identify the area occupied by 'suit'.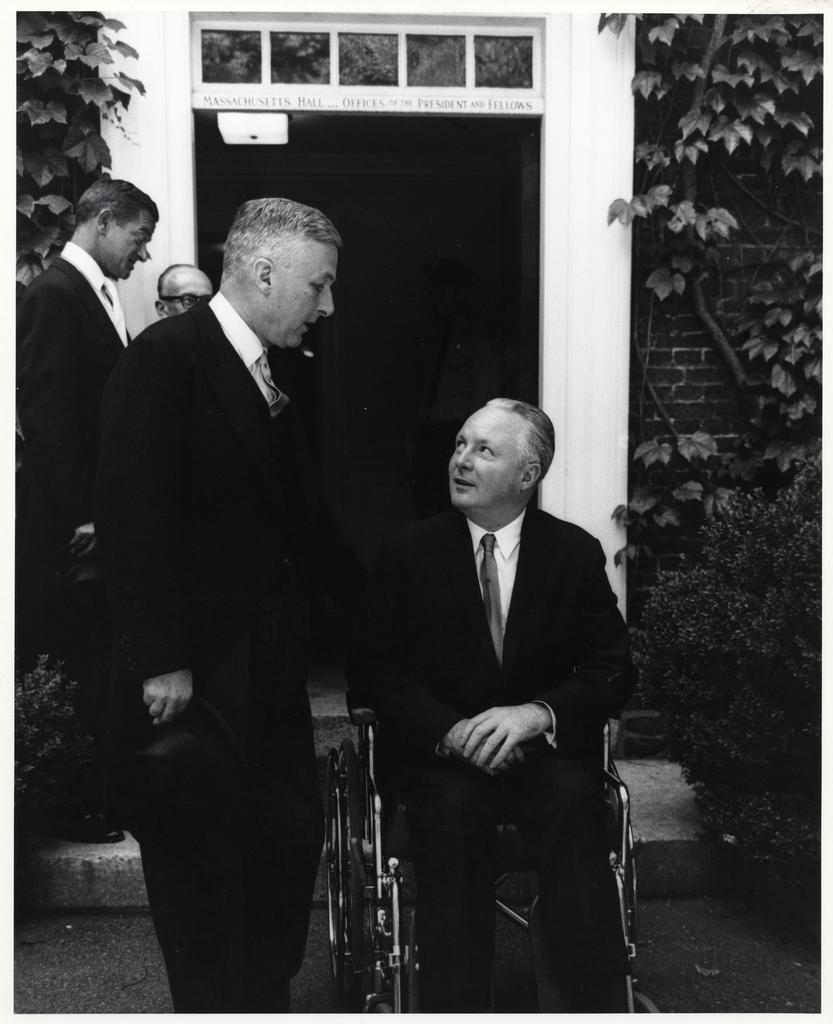
Area: 367/366/634/1023.
